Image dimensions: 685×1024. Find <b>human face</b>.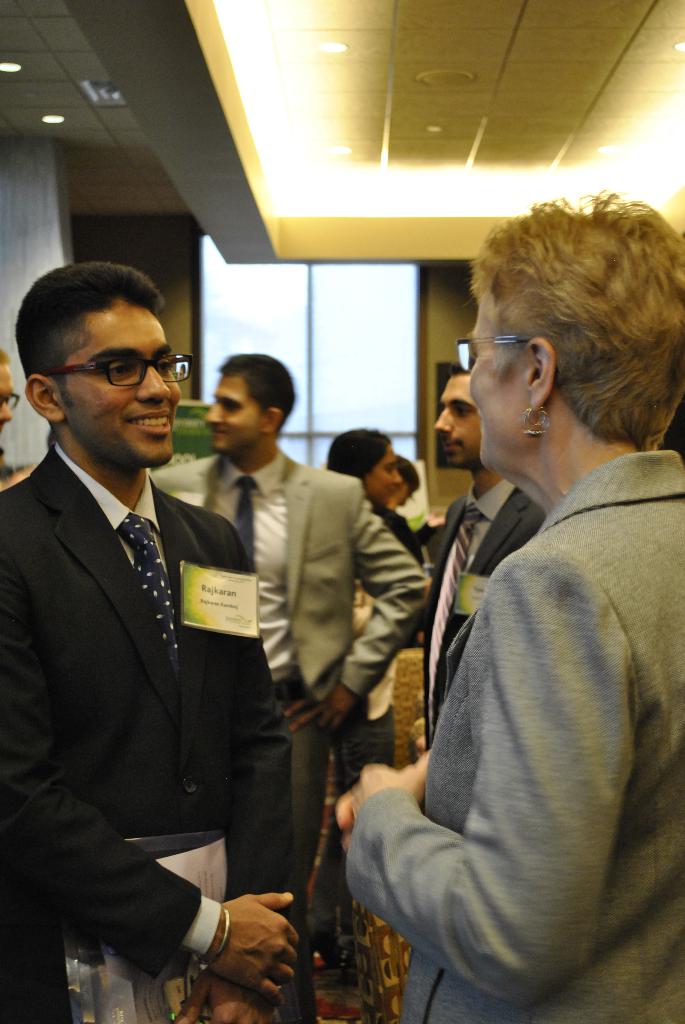
pyautogui.locateOnScreen(203, 378, 264, 450).
